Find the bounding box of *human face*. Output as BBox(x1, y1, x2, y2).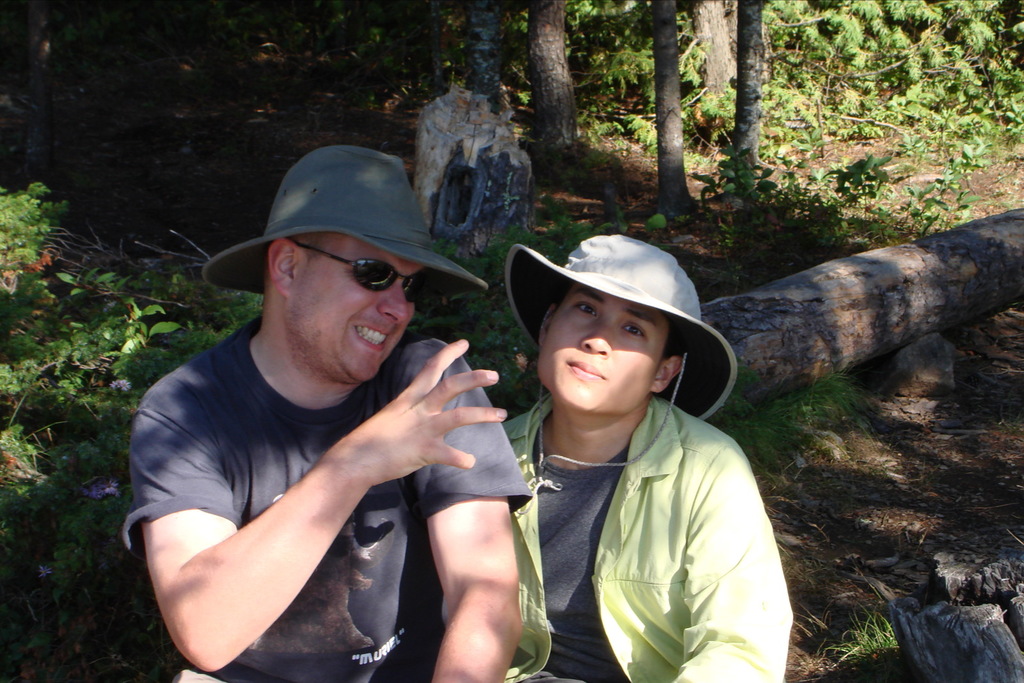
BBox(298, 235, 413, 383).
